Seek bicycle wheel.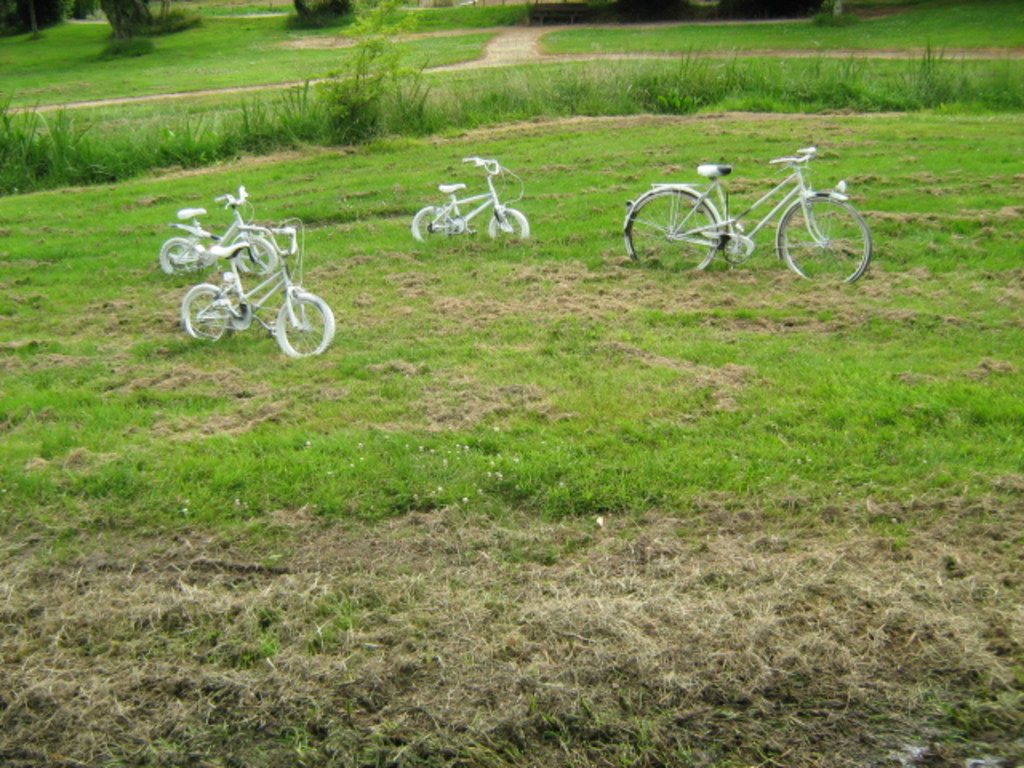
(x1=778, y1=190, x2=878, y2=285).
